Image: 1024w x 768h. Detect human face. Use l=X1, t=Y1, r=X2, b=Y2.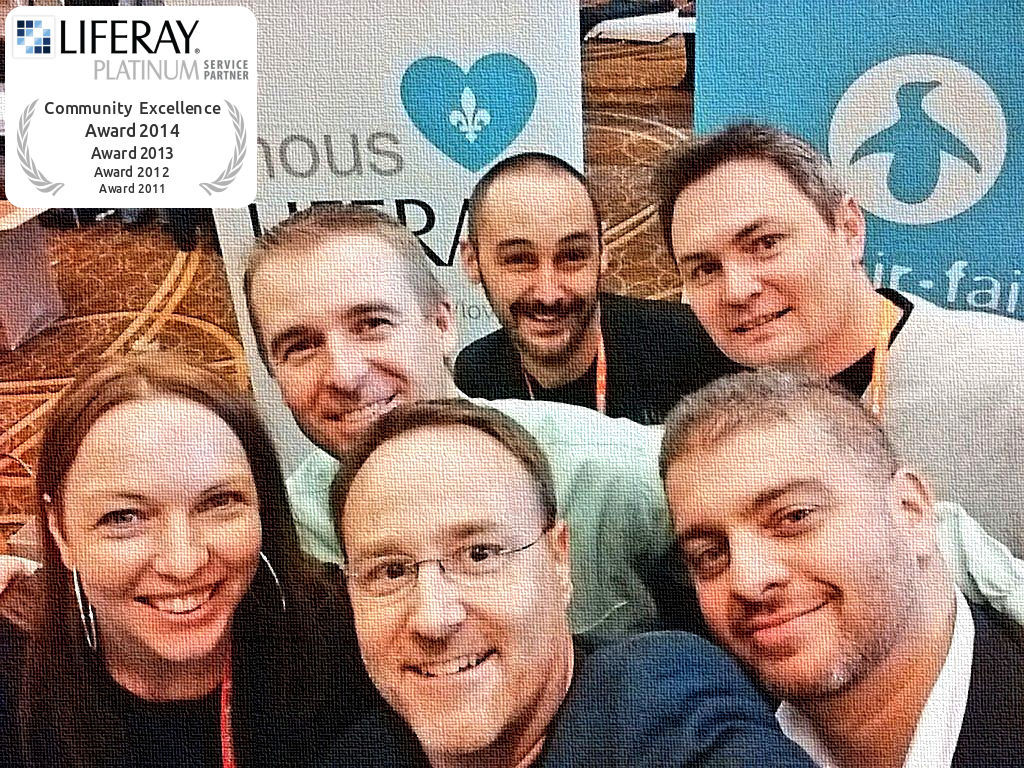
l=345, t=426, r=569, b=752.
